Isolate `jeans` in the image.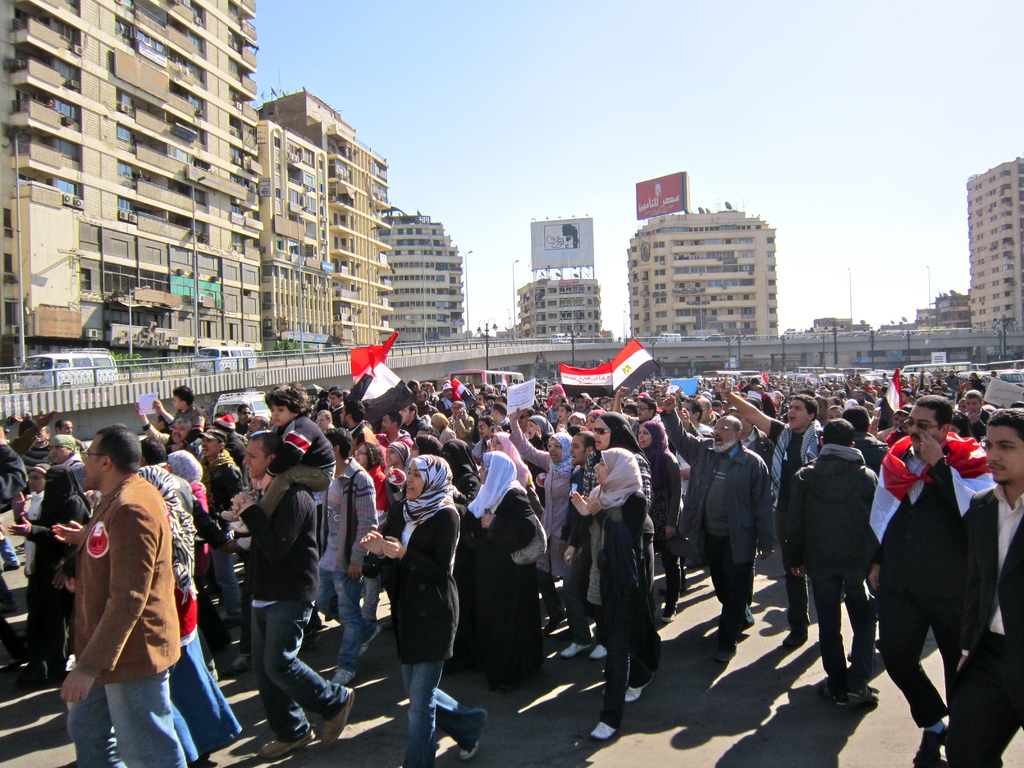
Isolated region: <region>320, 568, 372, 666</region>.
